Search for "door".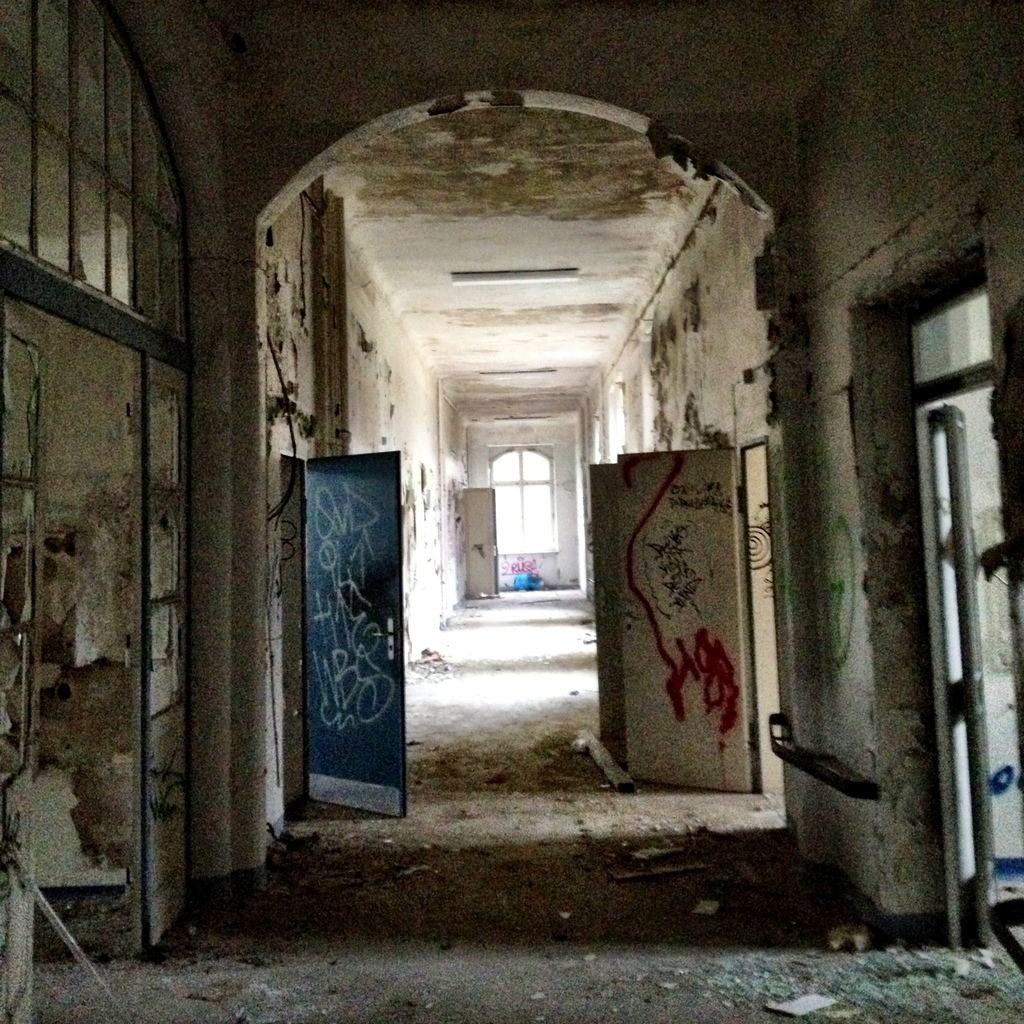
Found at (943,396,1005,938).
